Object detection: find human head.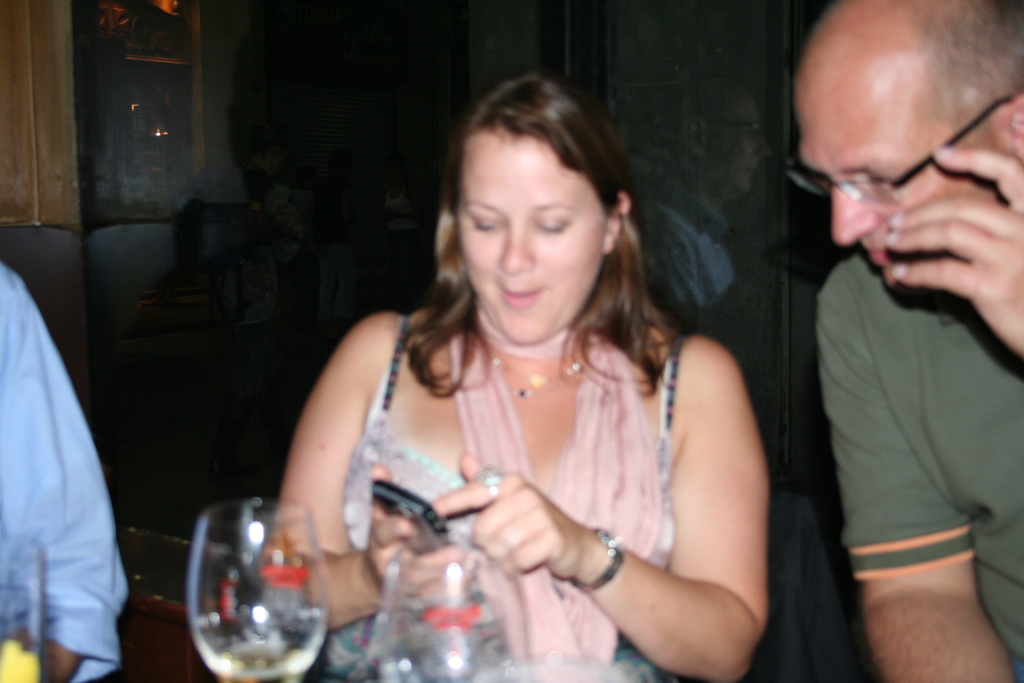
box(412, 70, 666, 335).
